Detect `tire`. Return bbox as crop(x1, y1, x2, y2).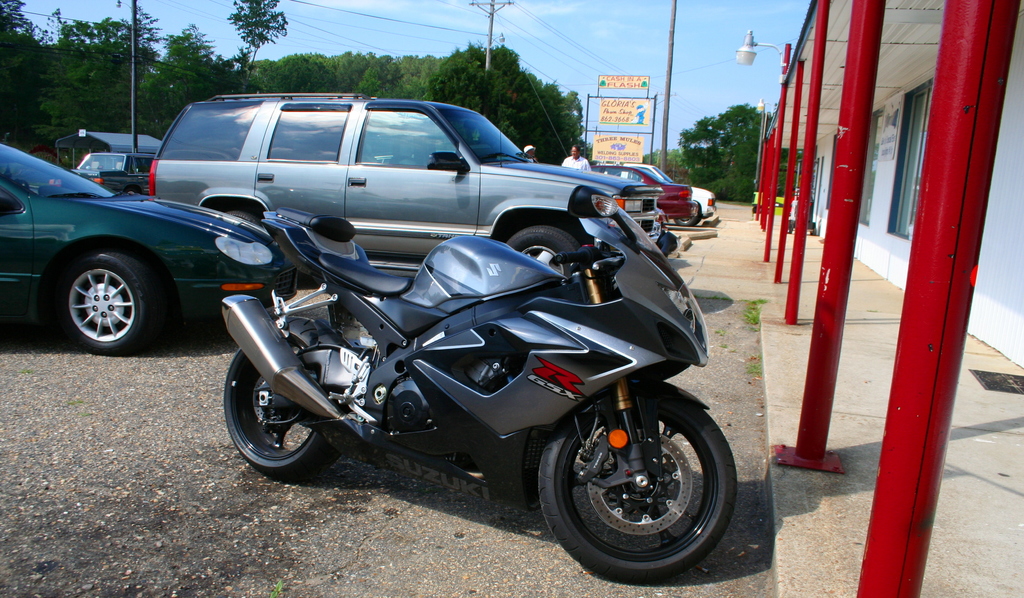
crop(675, 217, 697, 227).
